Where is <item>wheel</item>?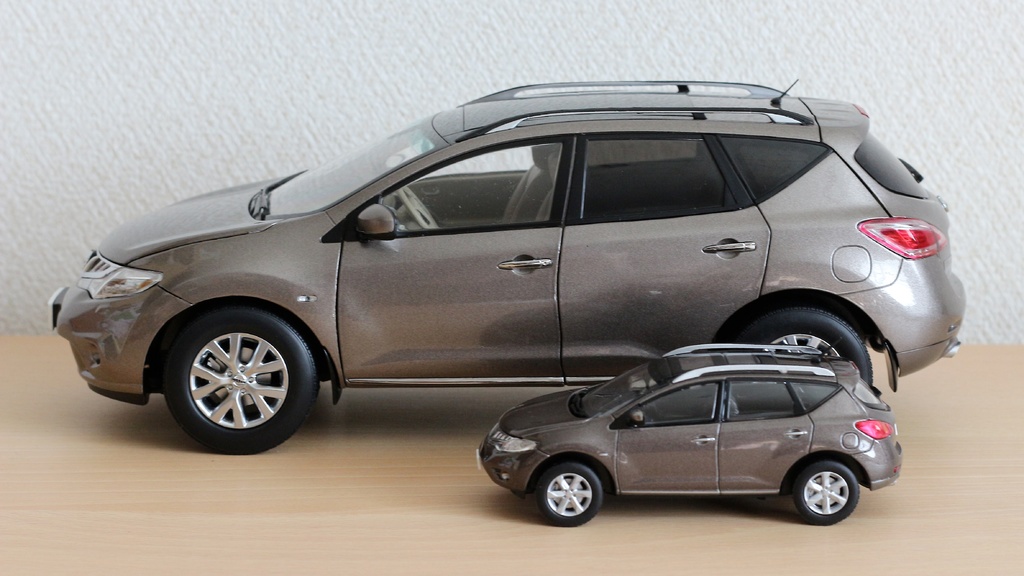
(left=733, top=306, right=874, bottom=385).
